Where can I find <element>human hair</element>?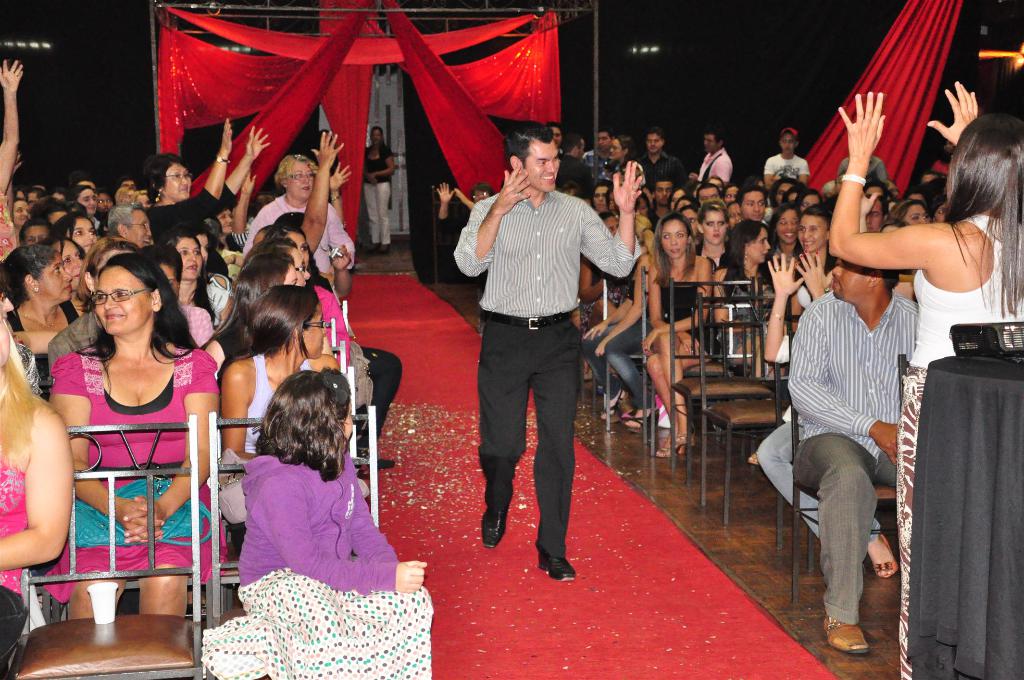
You can find it at bbox(795, 188, 822, 211).
